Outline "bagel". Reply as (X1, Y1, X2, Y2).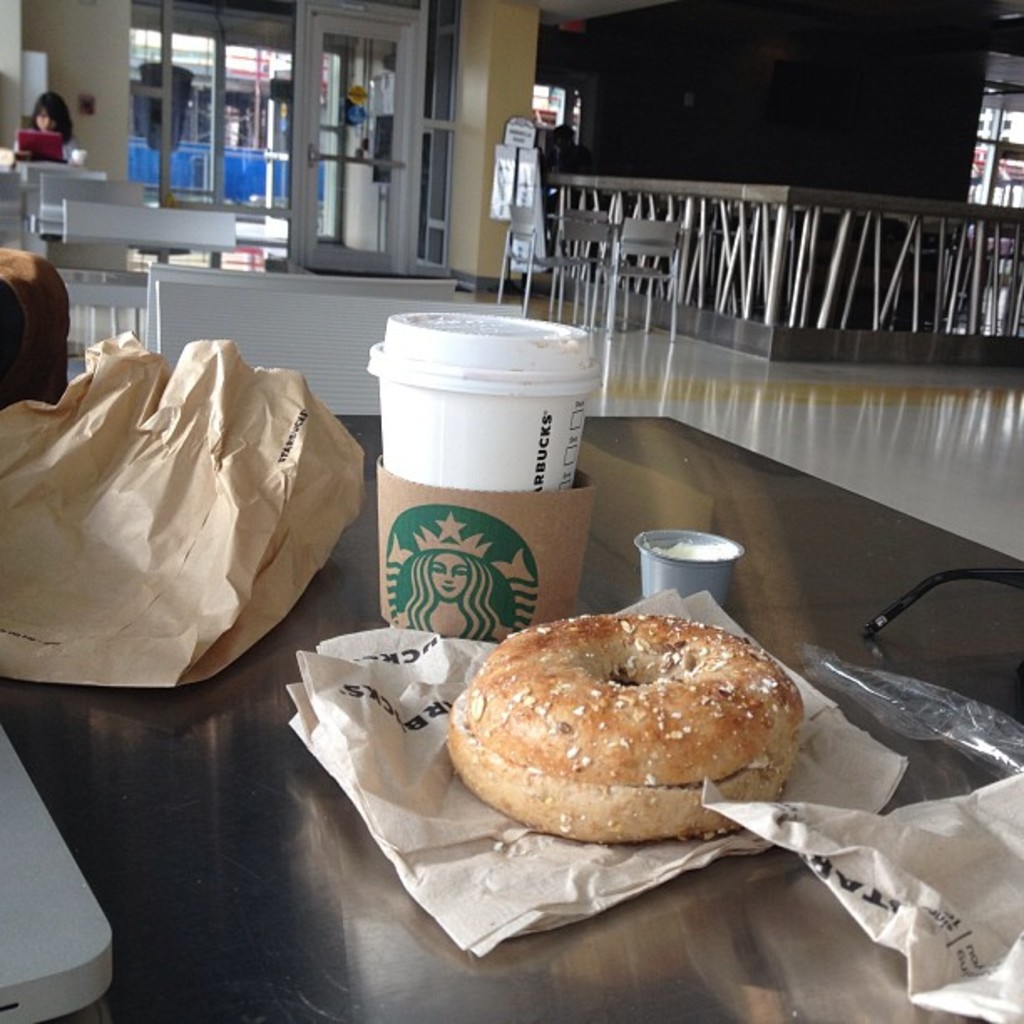
(442, 609, 808, 840).
